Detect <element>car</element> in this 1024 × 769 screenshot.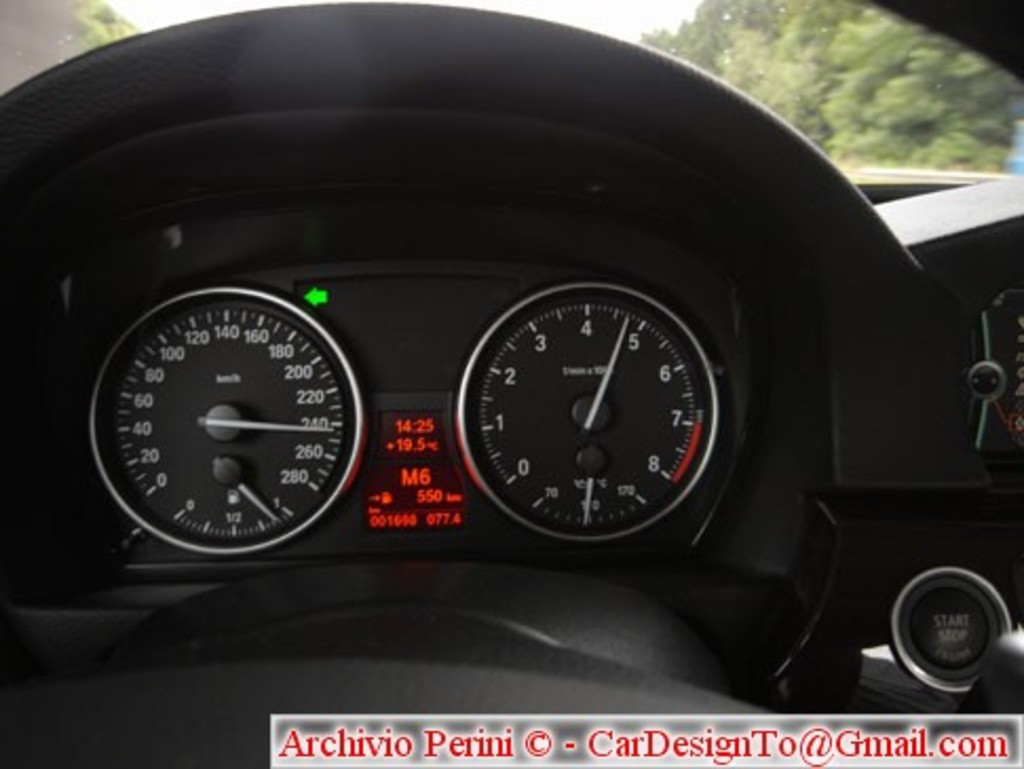
Detection: <bbox>4, 0, 1022, 767</bbox>.
